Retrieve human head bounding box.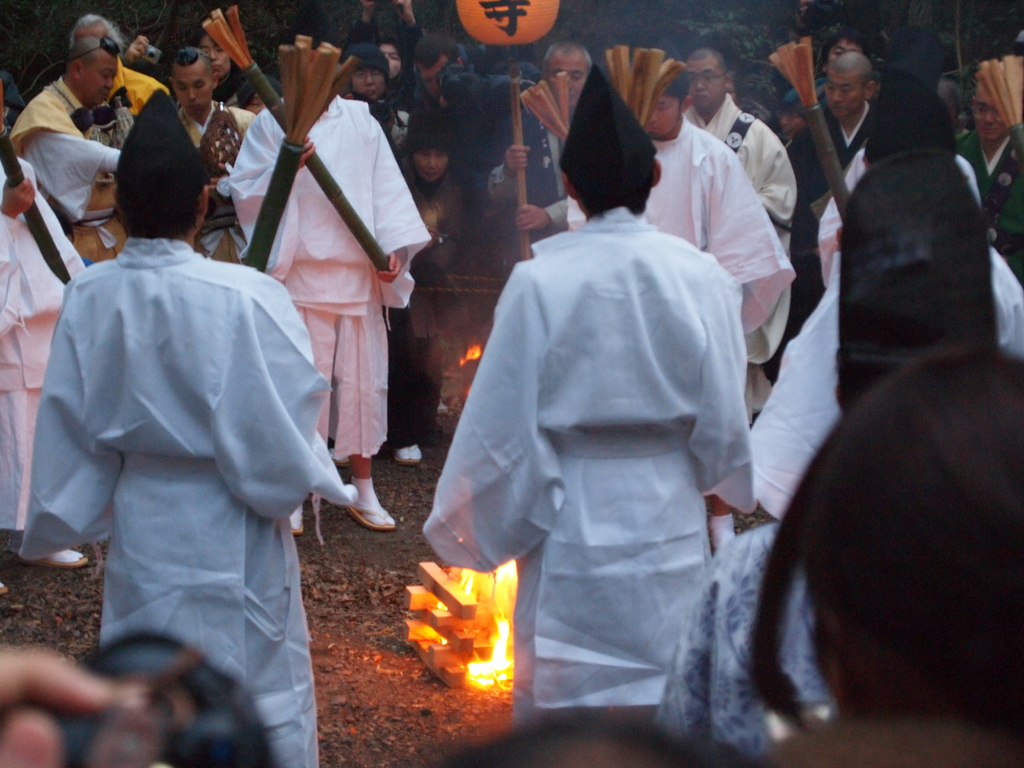
Bounding box: (left=190, top=28, right=232, bottom=83).
